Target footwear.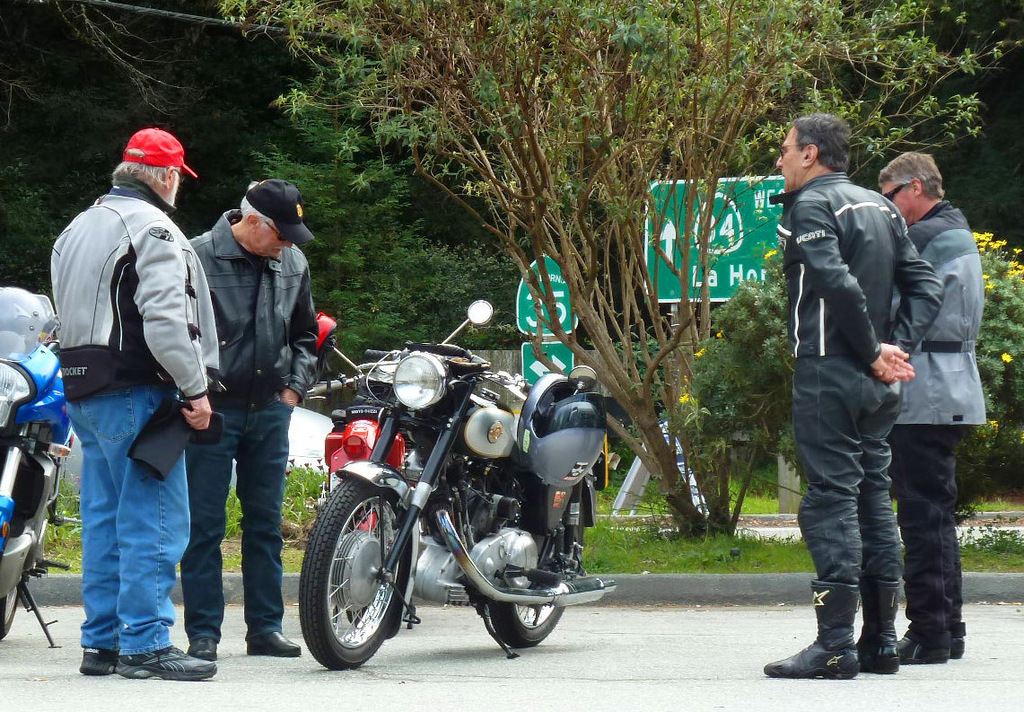
Target region: {"x1": 893, "y1": 625, "x2": 948, "y2": 665}.
